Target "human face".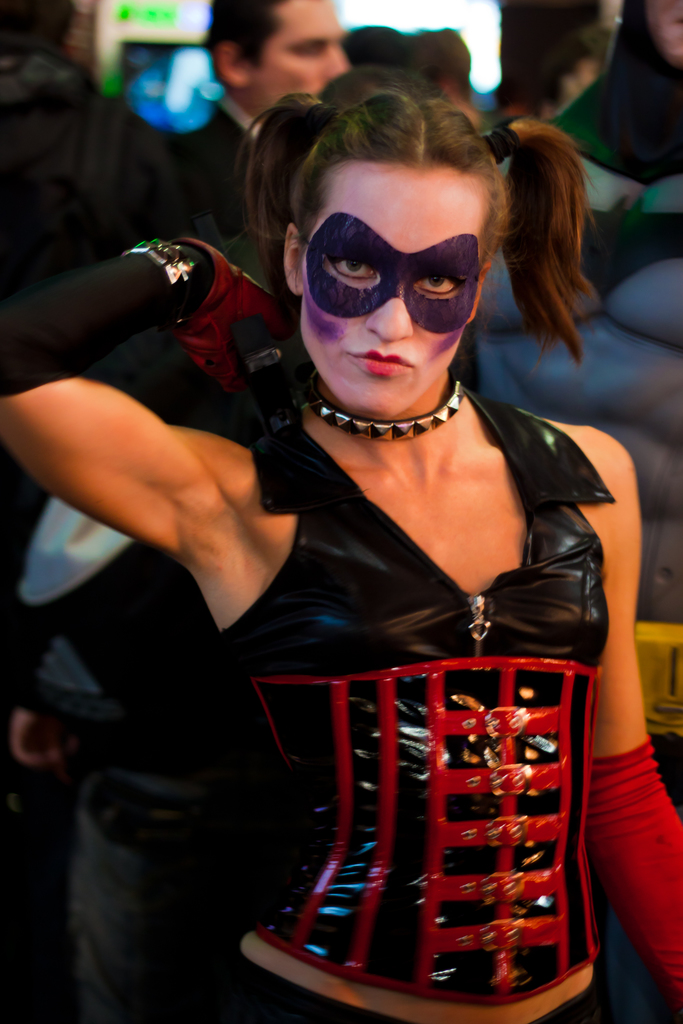
Target region: crop(247, 0, 352, 107).
